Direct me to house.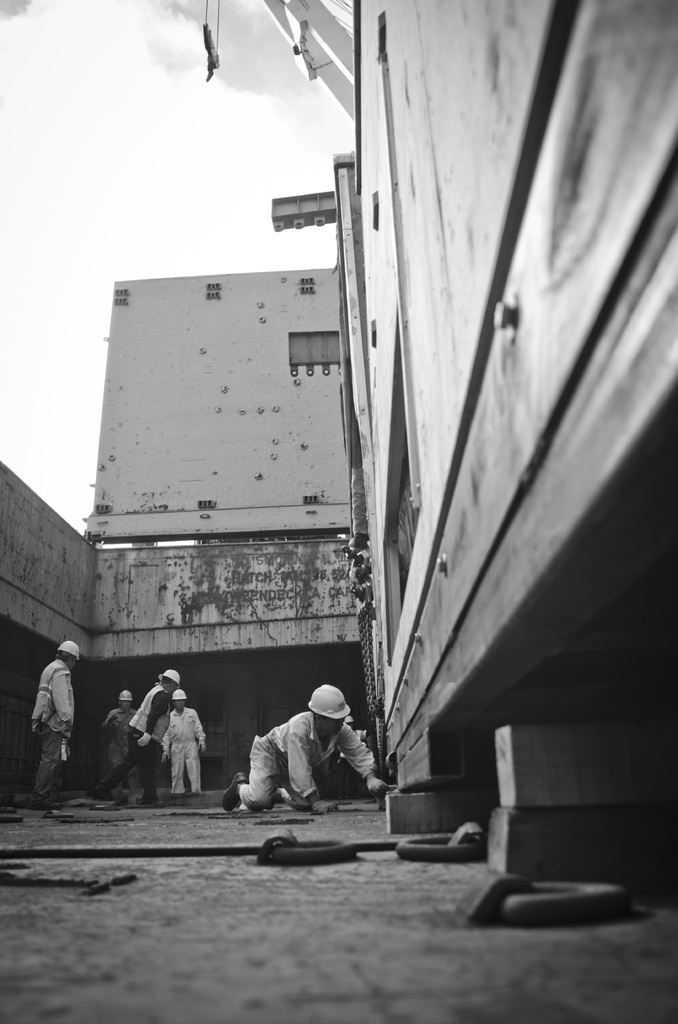
Direction: {"left": 272, "top": 0, "right": 677, "bottom": 817}.
